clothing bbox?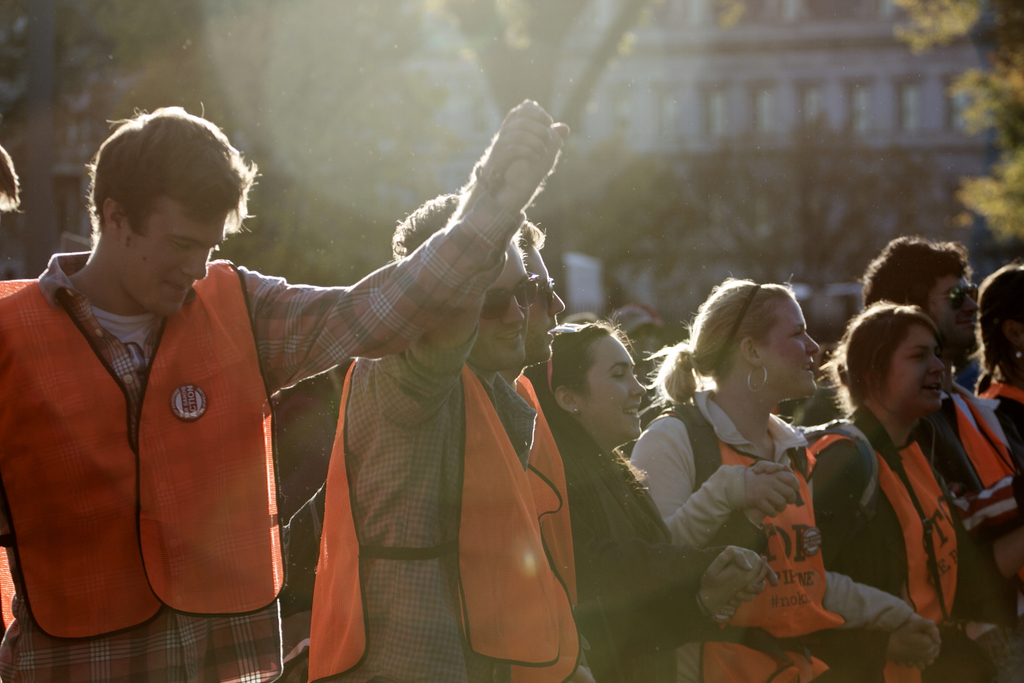
(x1=299, y1=149, x2=577, y2=682)
